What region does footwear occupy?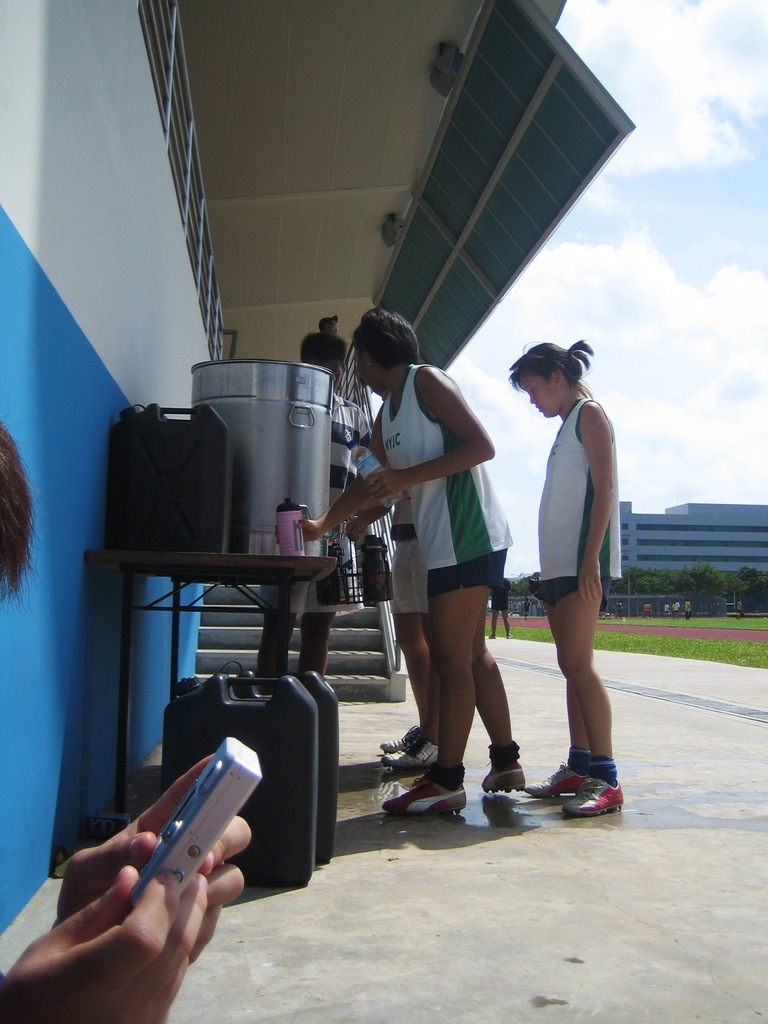
crop(485, 633, 497, 640).
